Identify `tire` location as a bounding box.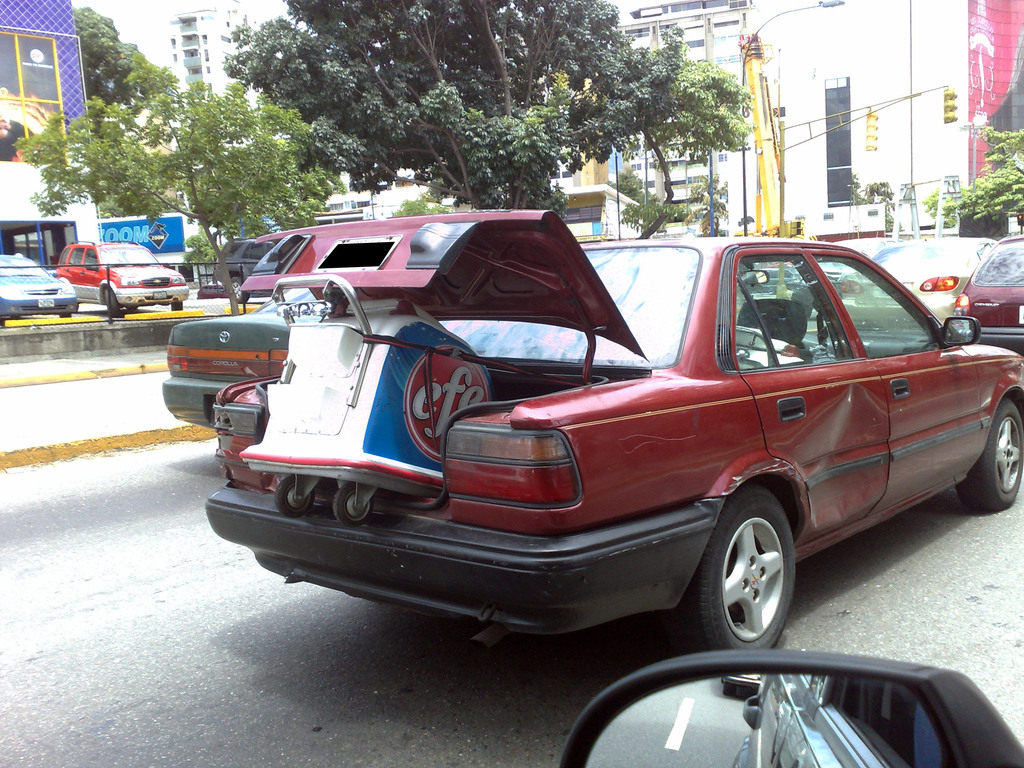
detection(103, 289, 120, 319).
